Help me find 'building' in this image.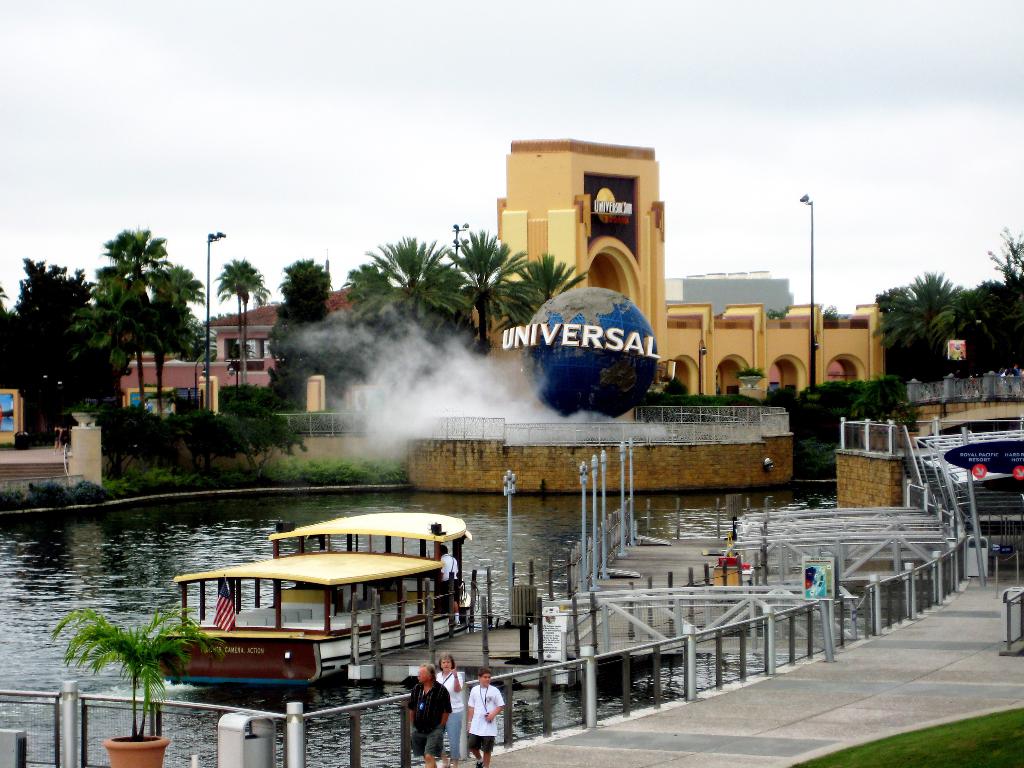
Found it: Rect(369, 115, 905, 435).
